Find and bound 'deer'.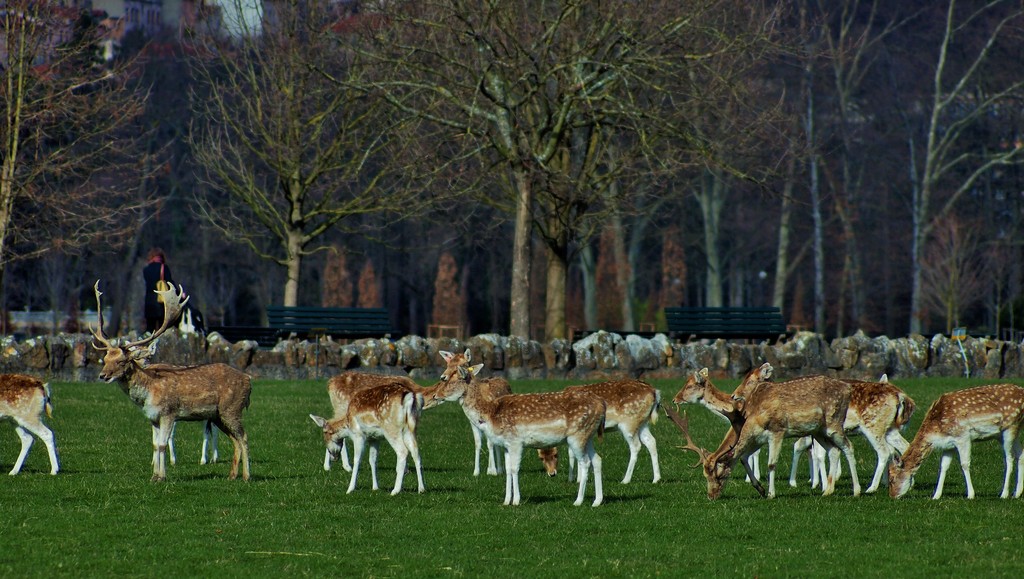
Bound: l=676, t=365, r=821, b=487.
